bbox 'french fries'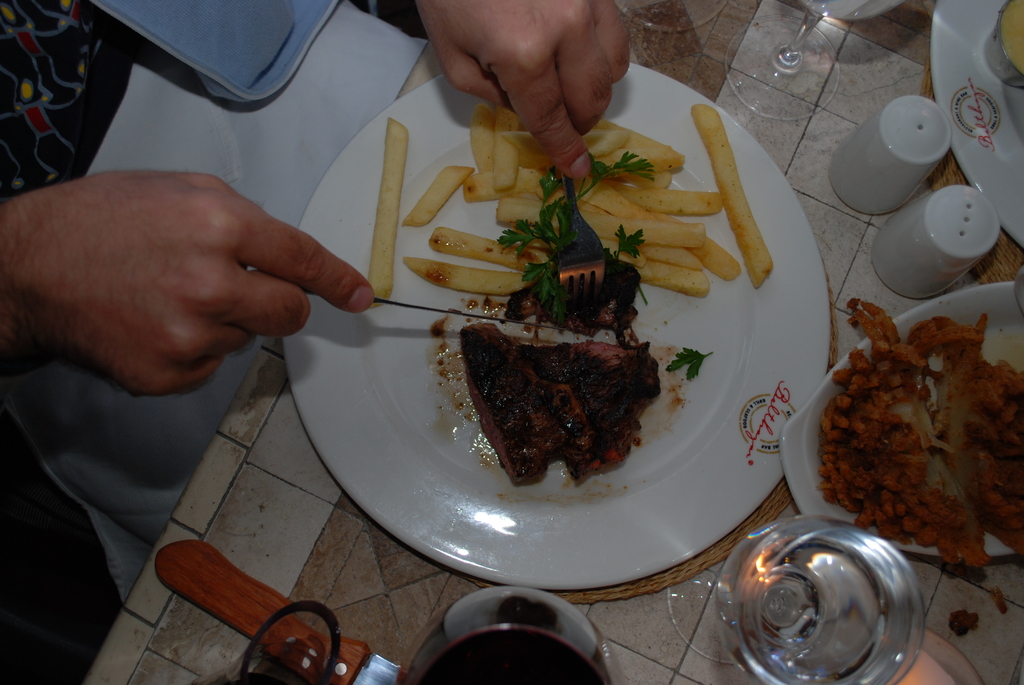
412:259:529:288
